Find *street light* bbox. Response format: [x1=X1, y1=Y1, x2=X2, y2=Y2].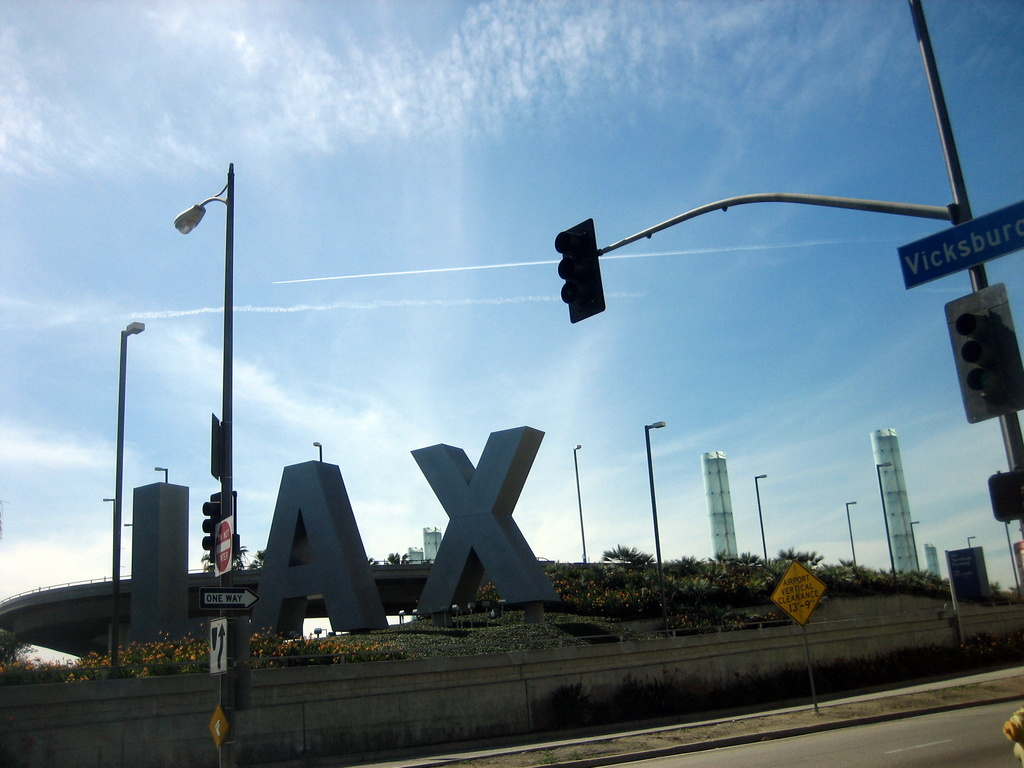
[x1=146, y1=466, x2=172, y2=488].
